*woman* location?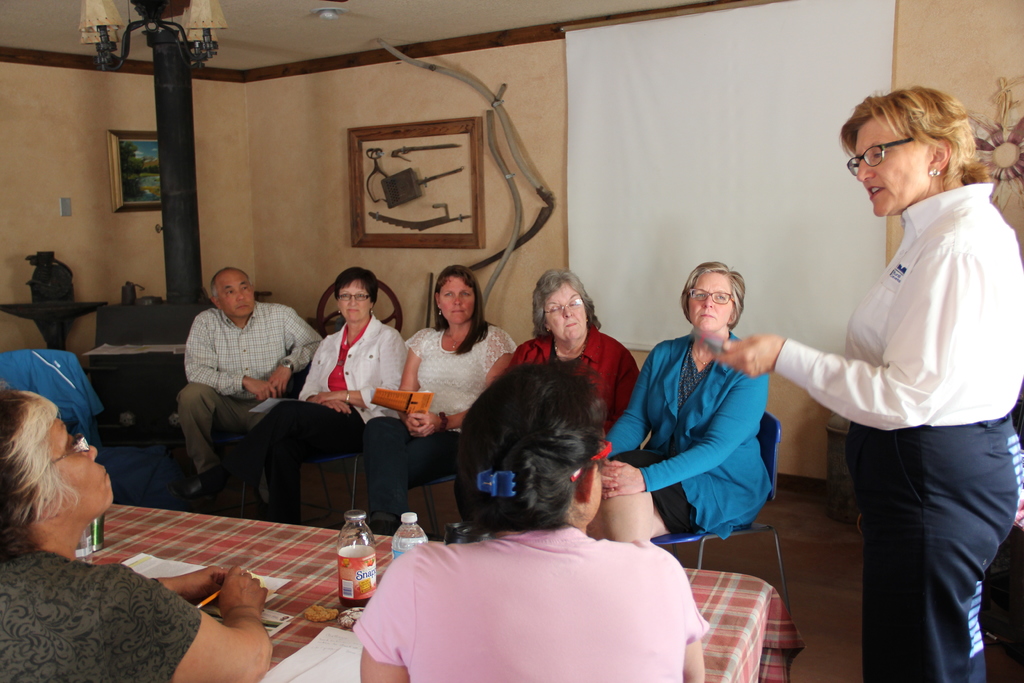
BBox(719, 84, 1022, 682)
